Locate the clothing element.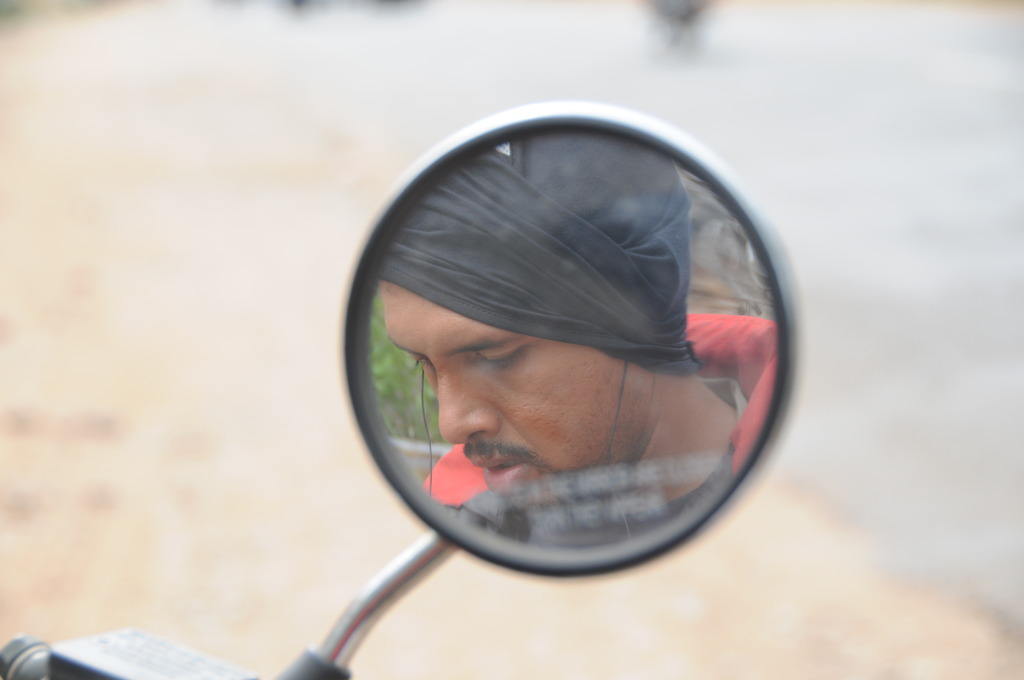
Element bbox: l=406, t=308, r=771, b=559.
